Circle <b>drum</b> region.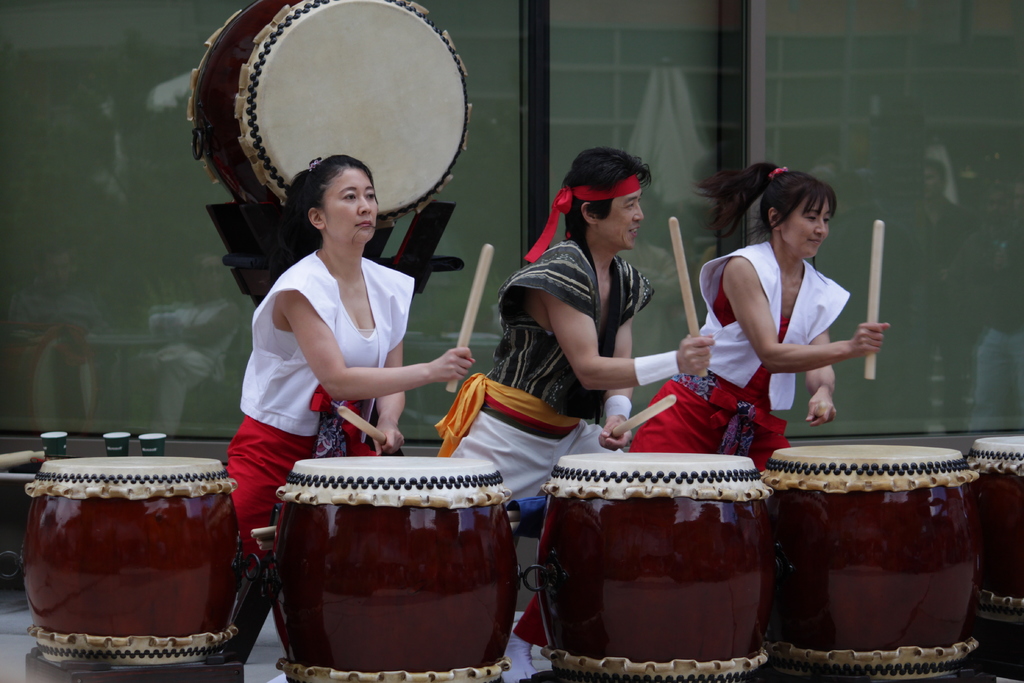
Region: select_region(545, 449, 756, 682).
